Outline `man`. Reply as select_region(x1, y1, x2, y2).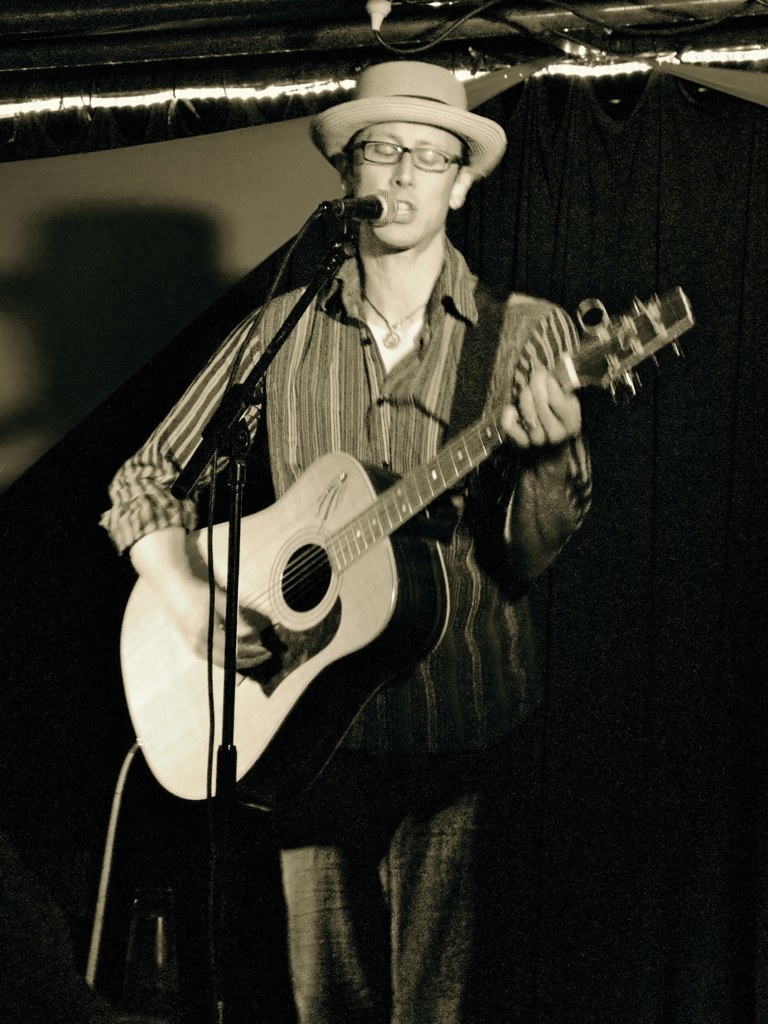
select_region(101, 31, 691, 892).
